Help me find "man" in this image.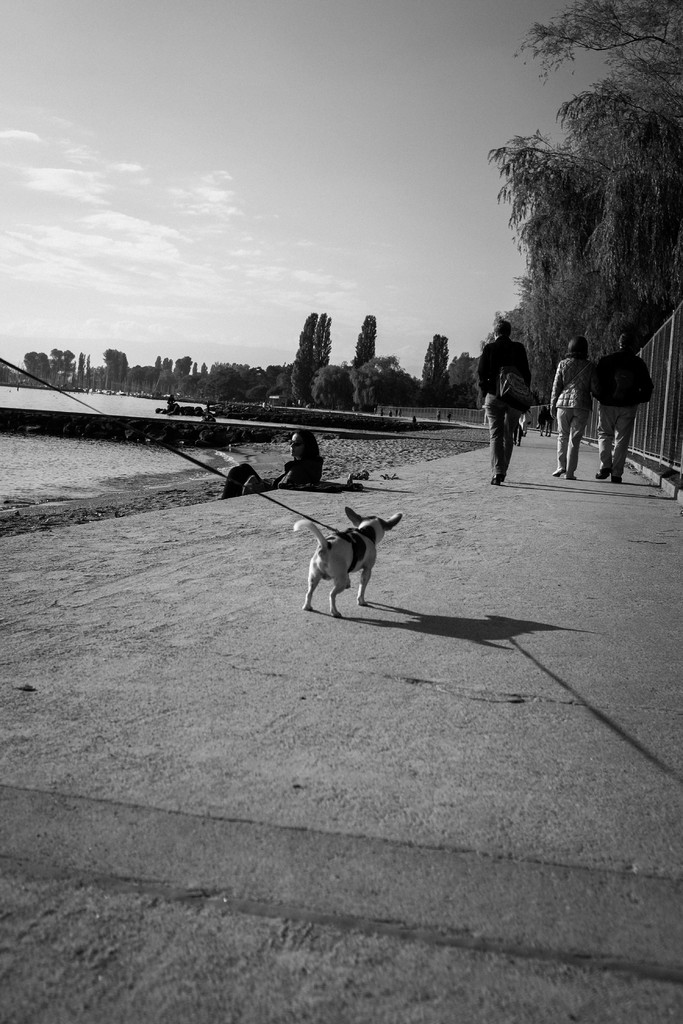
Found it: (x1=485, y1=312, x2=554, y2=484).
